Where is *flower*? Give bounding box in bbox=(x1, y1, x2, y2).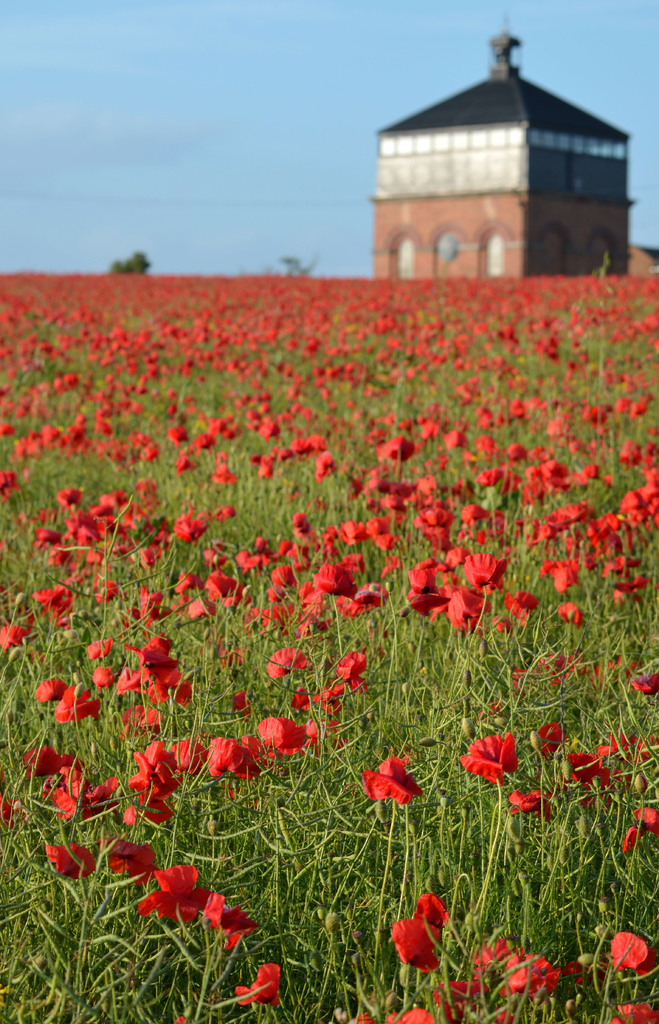
bbox=(304, 720, 333, 751).
